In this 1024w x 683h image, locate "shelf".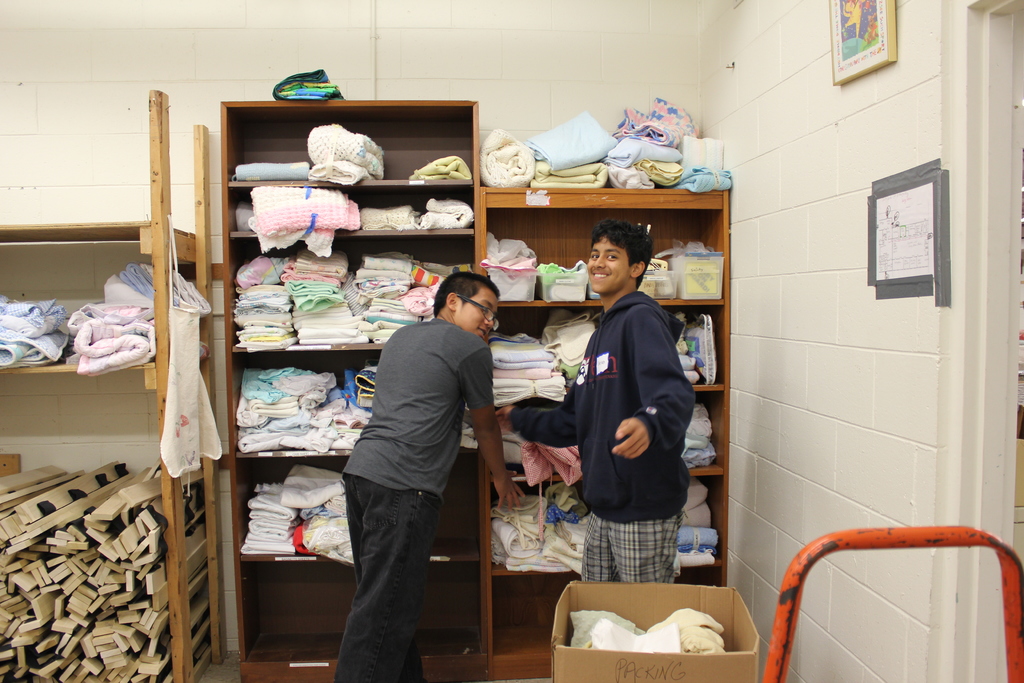
Bounding box: 486/301/732/388.
